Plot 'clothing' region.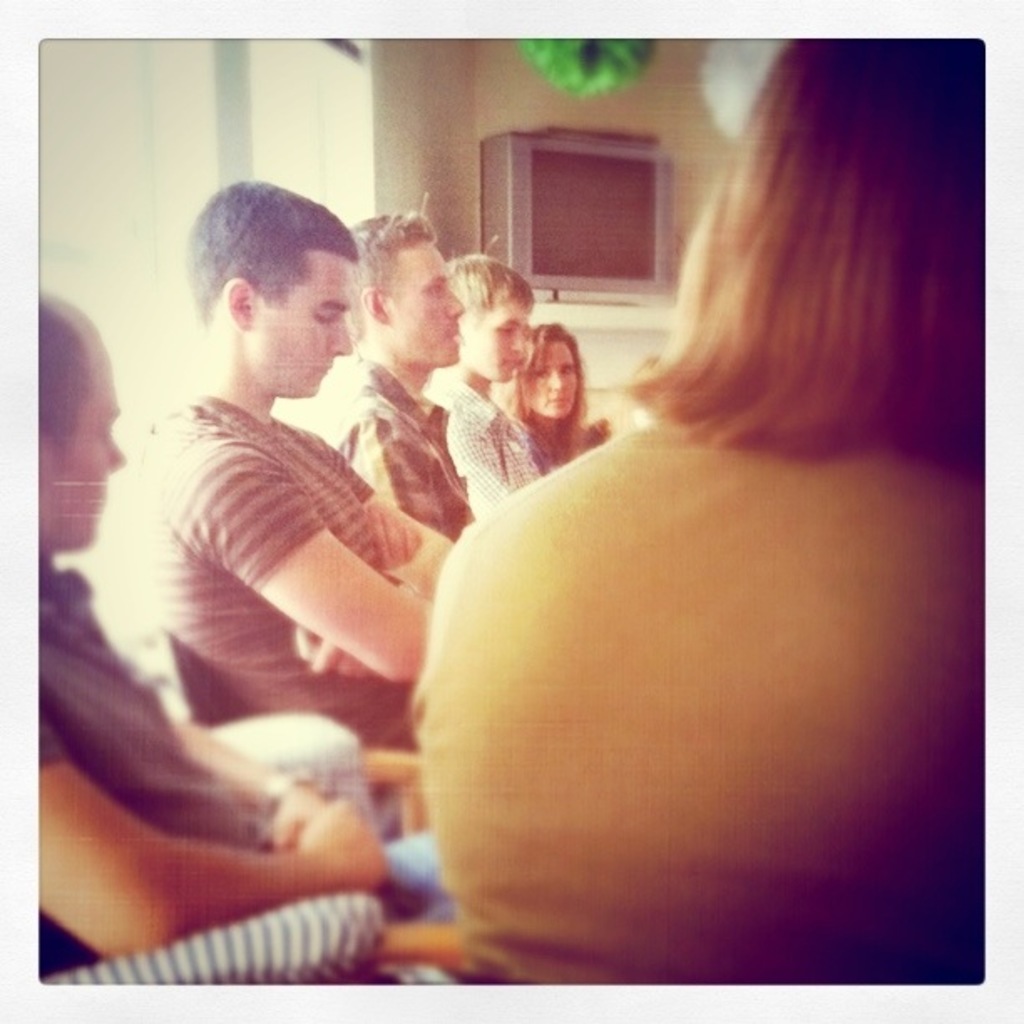
Plotted at (415,395,987,982).
